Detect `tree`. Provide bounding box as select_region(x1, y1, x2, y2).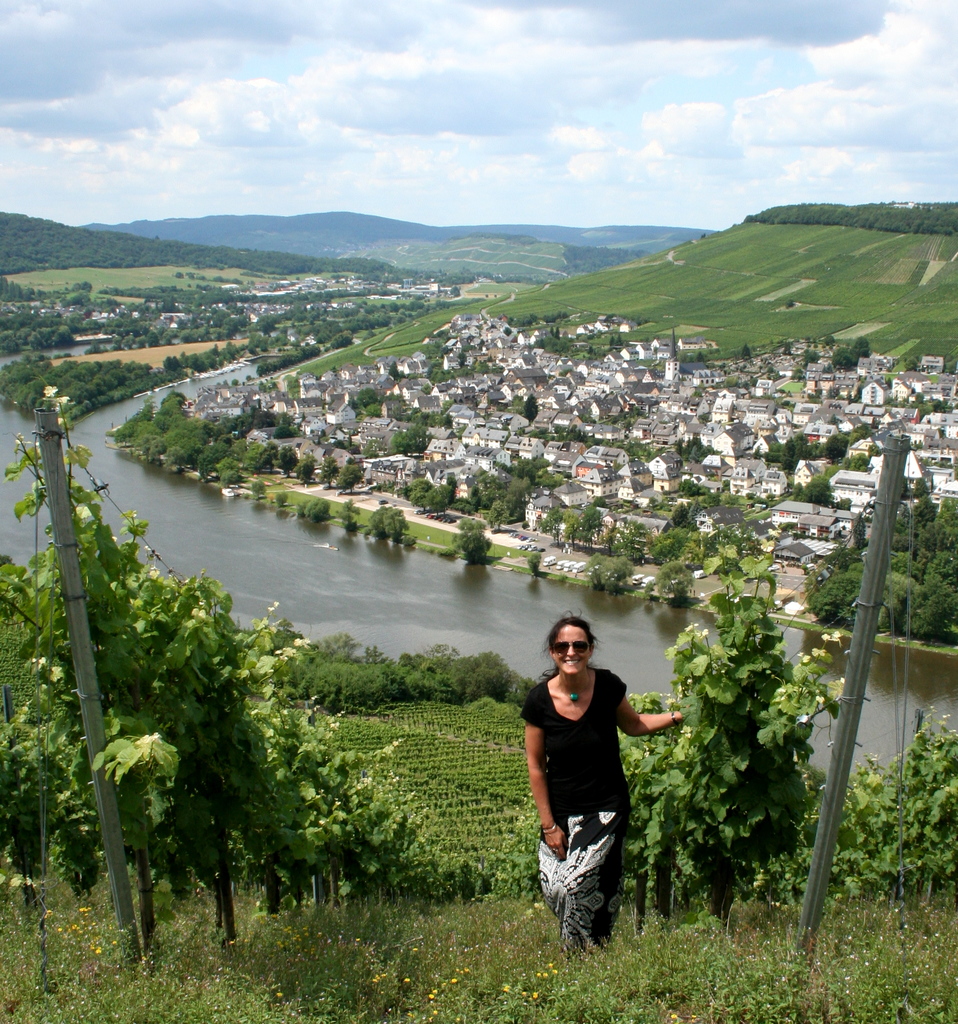
select_region(783, 294, 795, 310).
